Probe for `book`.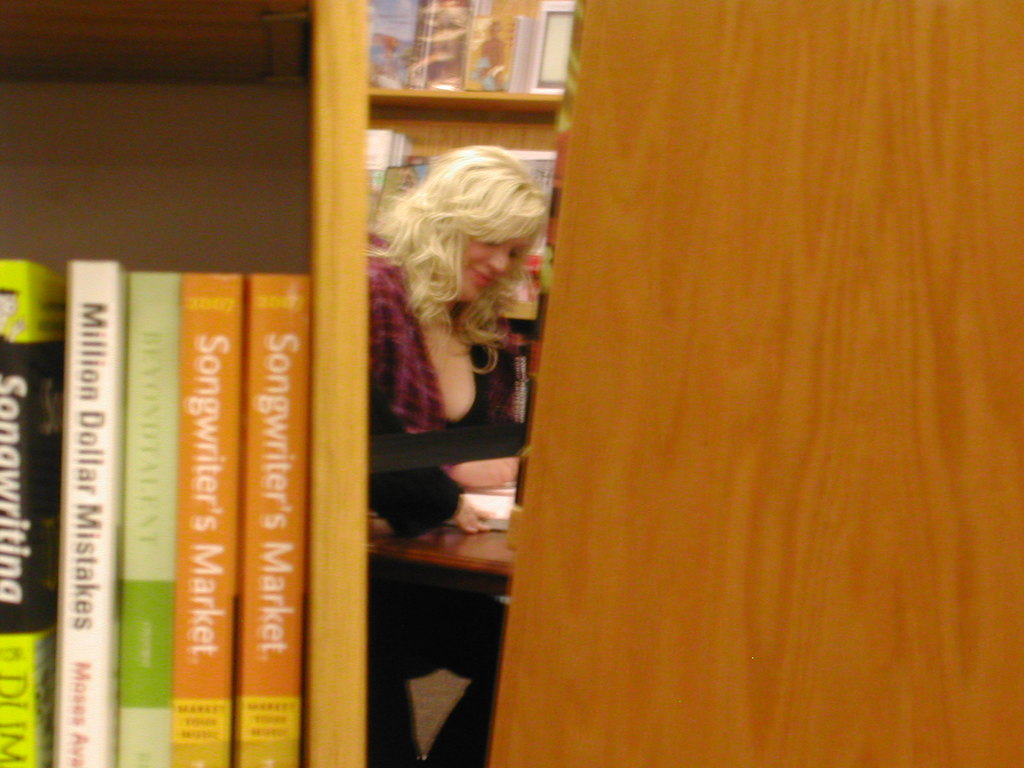
Probe result: <box>0,257,67,767</box>.
